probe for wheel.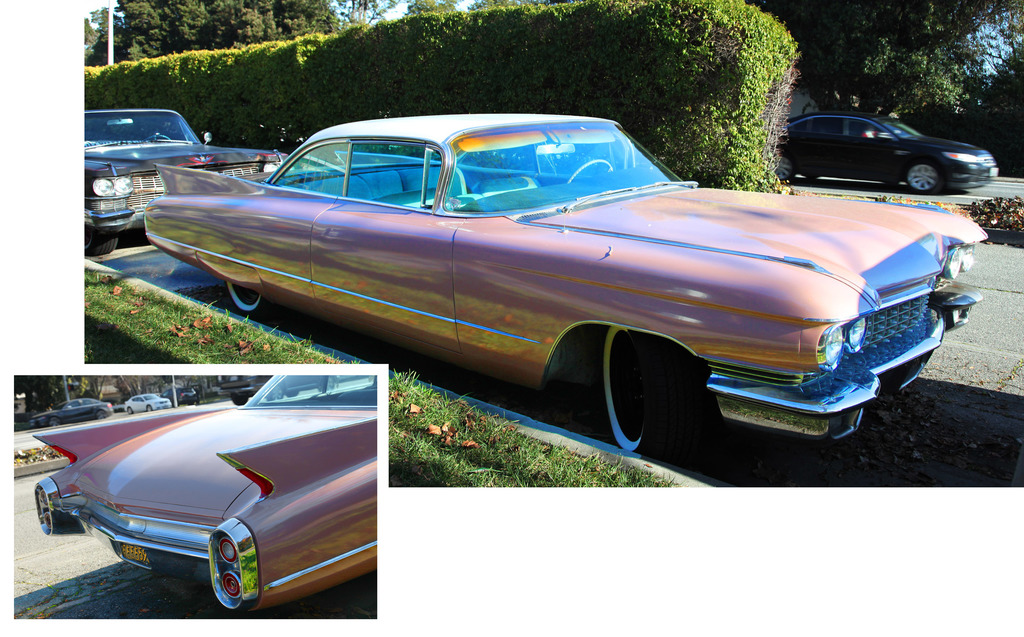
Probe result: (left=567, top=157, right=613, bottom=188).
